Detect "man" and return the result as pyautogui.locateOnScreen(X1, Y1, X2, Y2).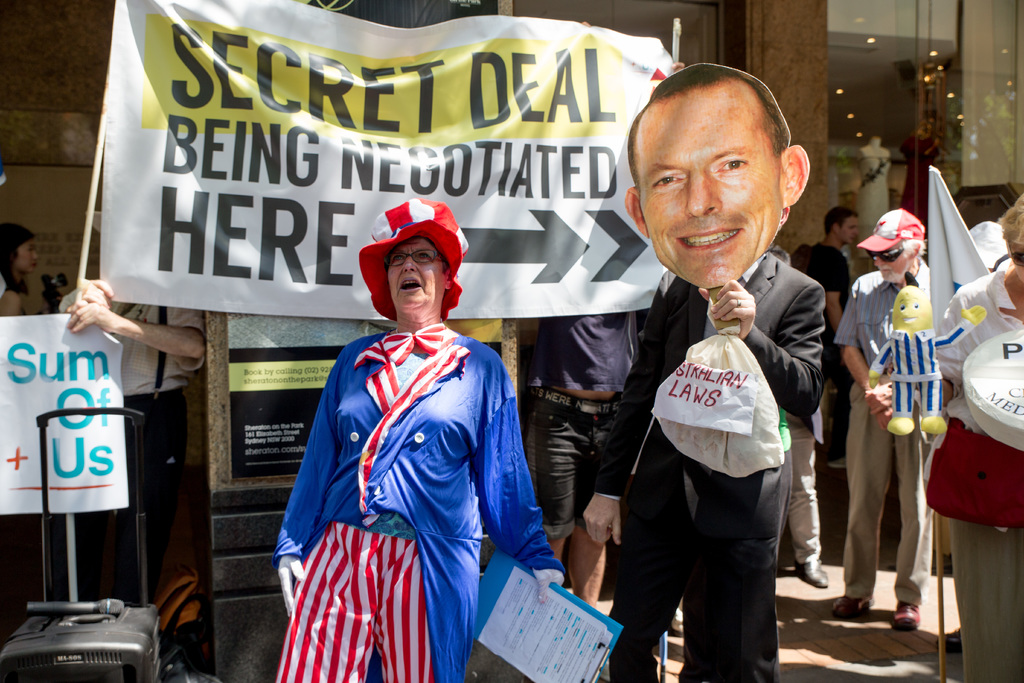
pyautogui.locateOnScreen(831, 213, 948, 630).
